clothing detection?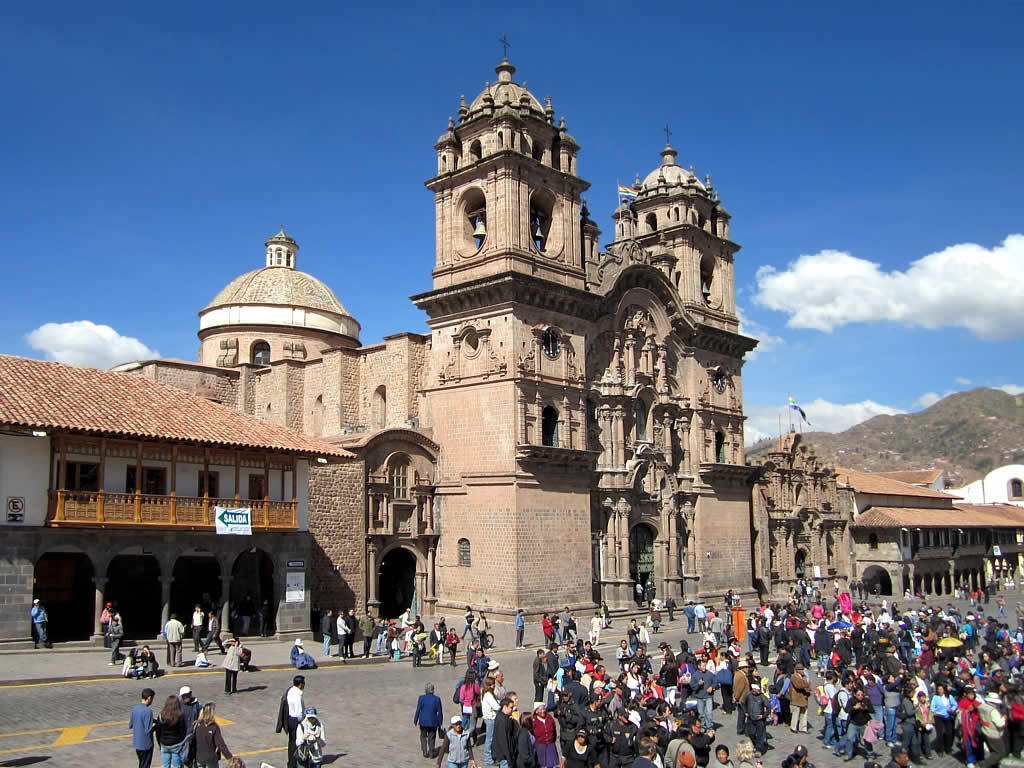
left=130, top=703, right=154, bottom=767
